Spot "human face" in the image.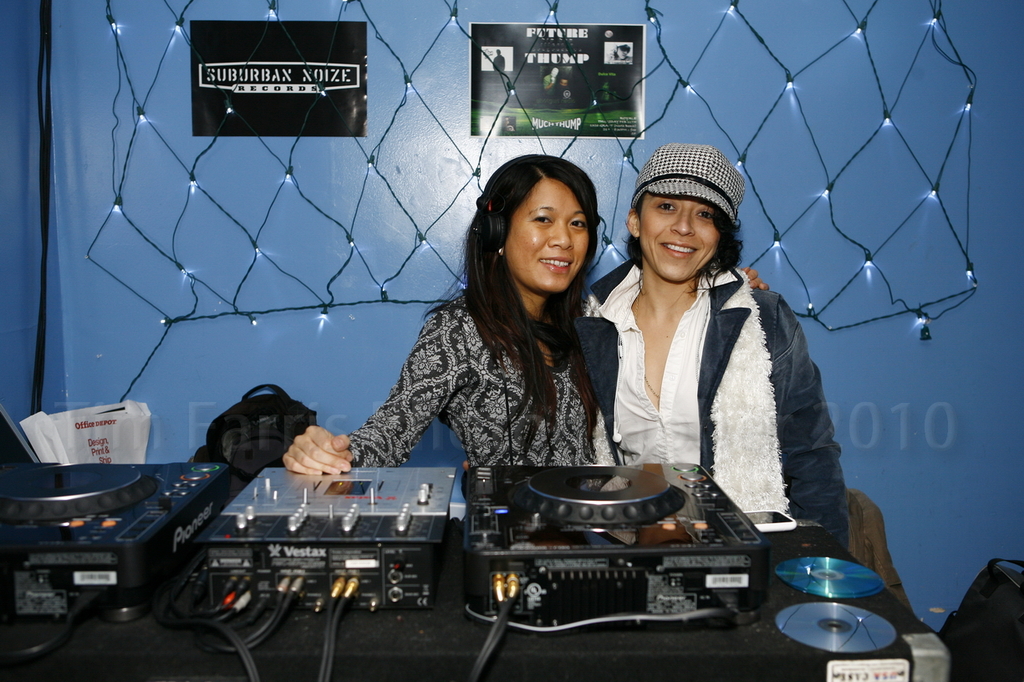
"human face" found at {"left": 641, "top": 177, "right": 724, "bottom": 280}.
